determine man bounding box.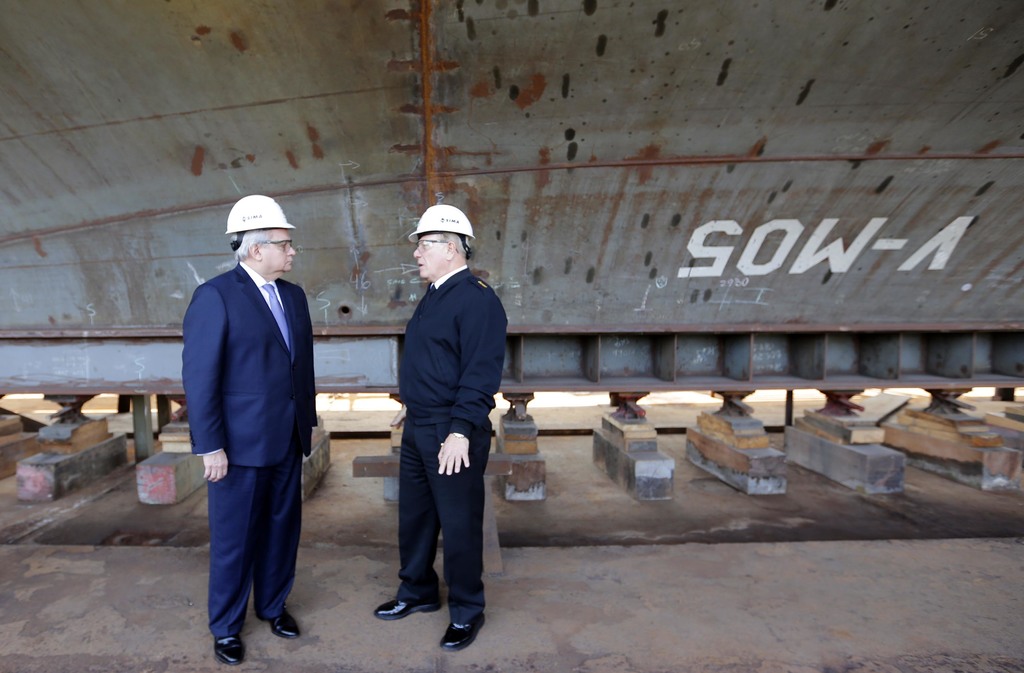
Determined: (180,195,321,666).
